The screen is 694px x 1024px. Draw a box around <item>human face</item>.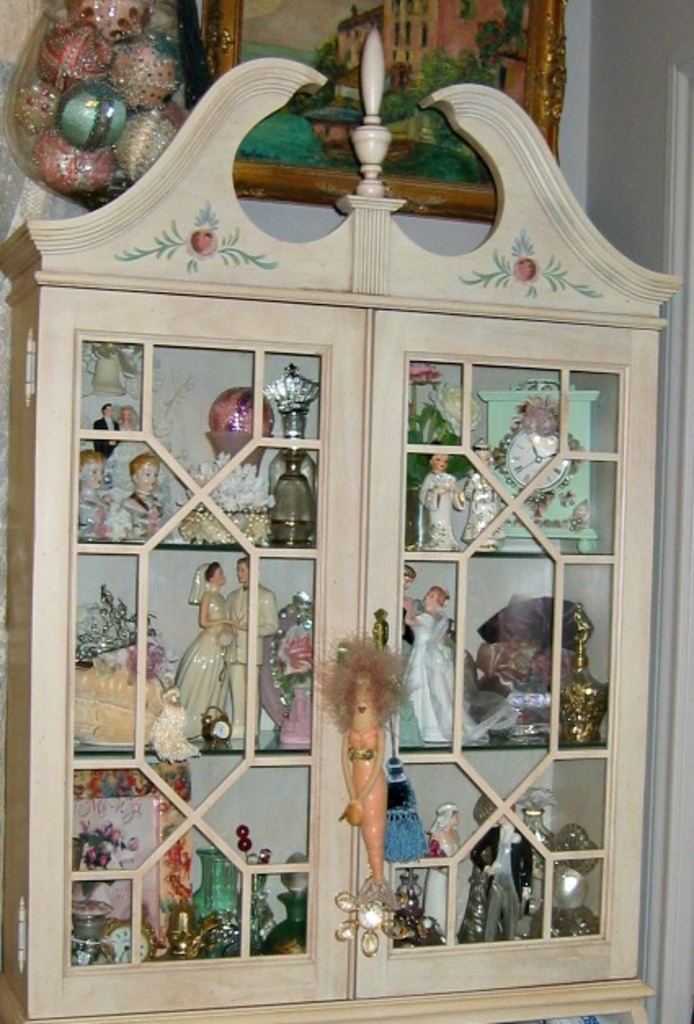
(75, 454, 108, 488).
